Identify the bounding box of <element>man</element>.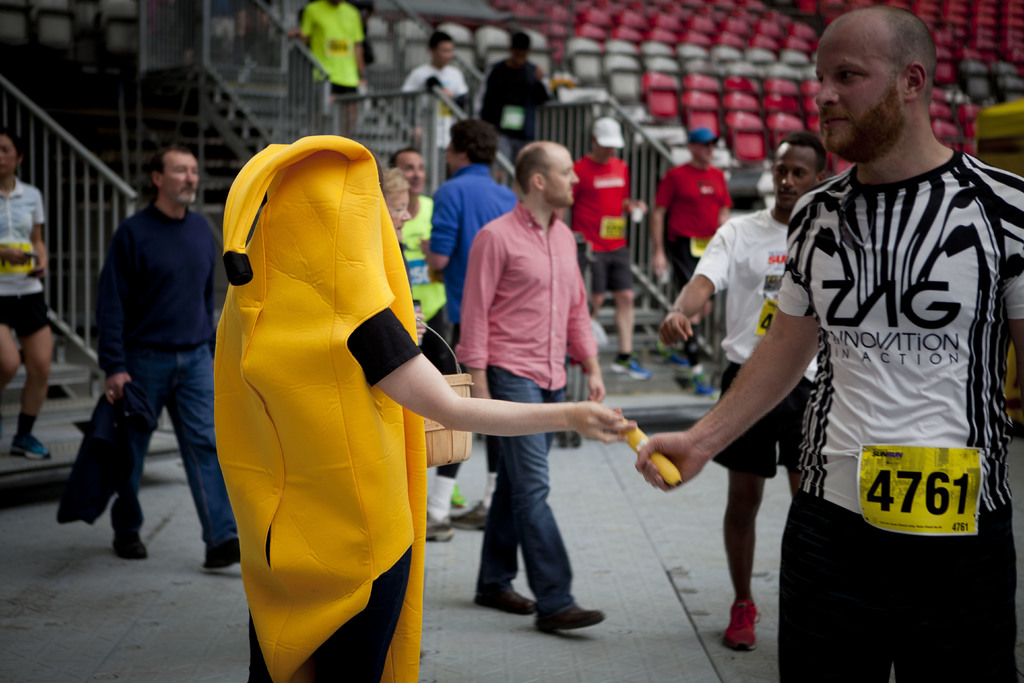
[96, 145, 239, 568].
